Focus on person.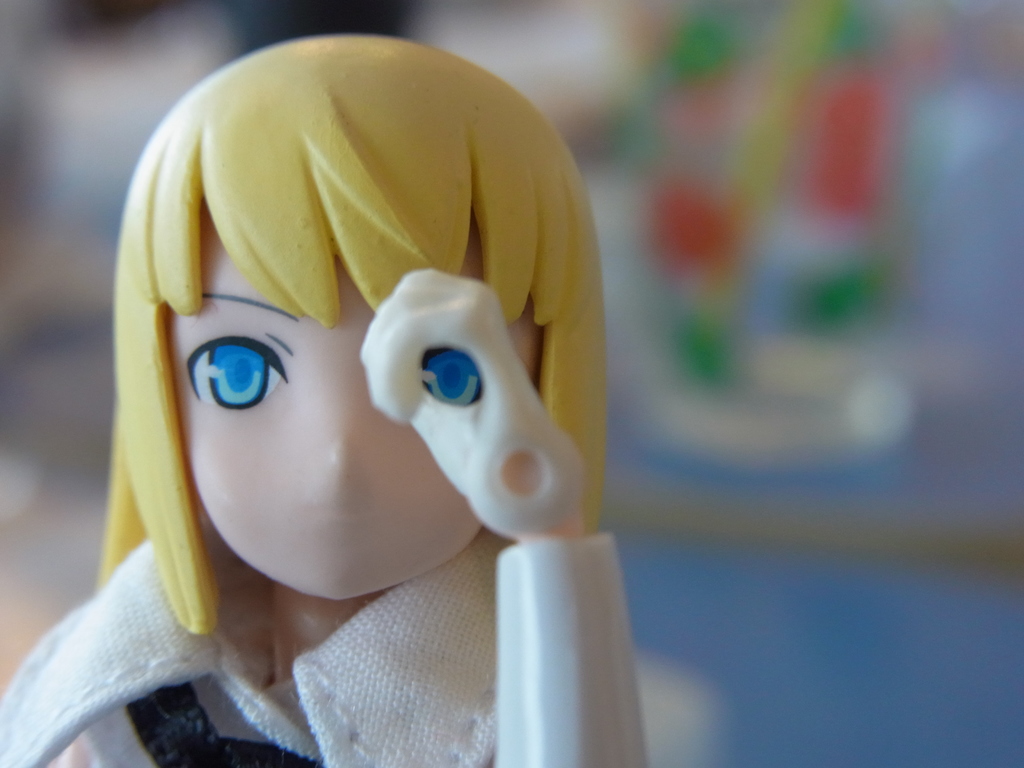
Focused at x1=60 y1=19 x2=689 y2=721.
